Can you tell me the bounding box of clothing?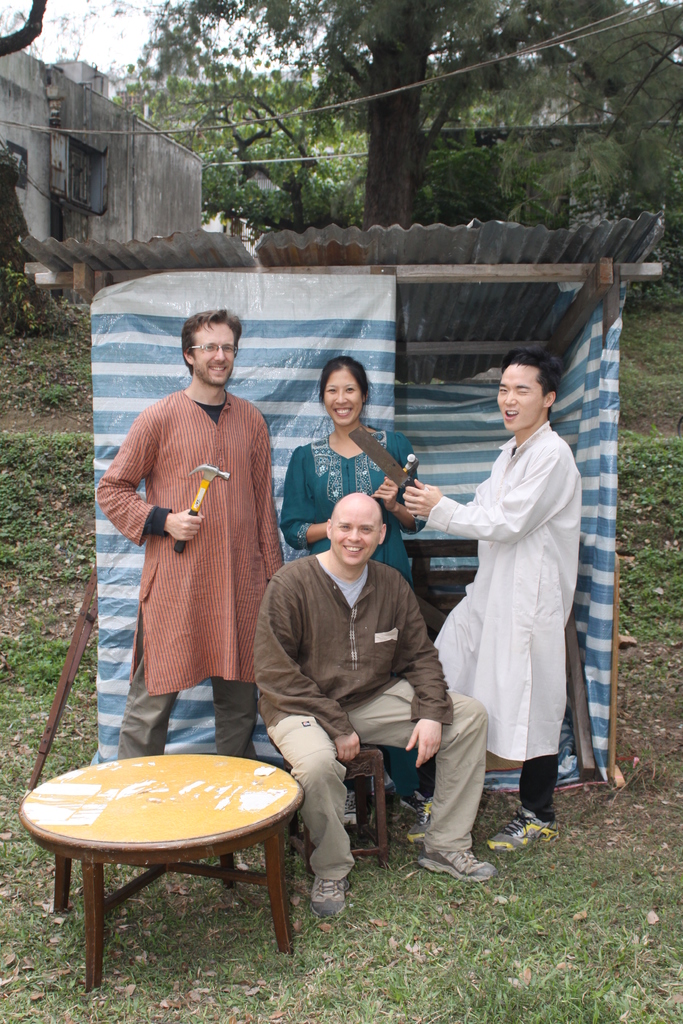
BBox(280, 419, 431, 808).
